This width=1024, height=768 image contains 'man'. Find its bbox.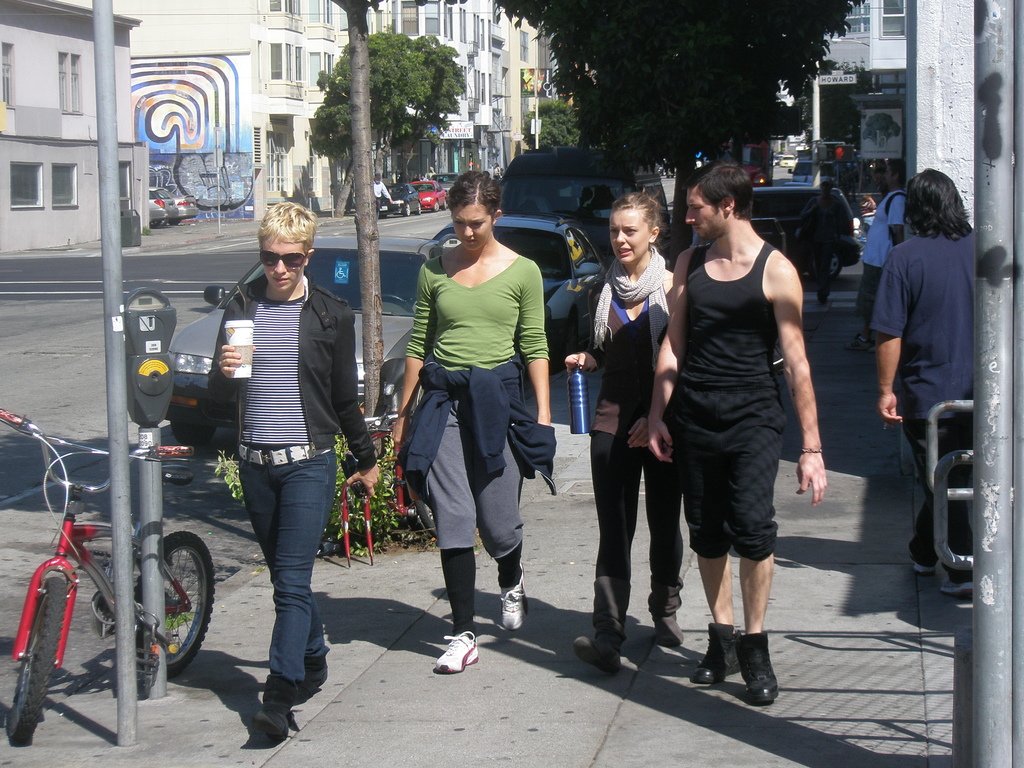
x1=852 y1=162 x2=924 y2=347.
